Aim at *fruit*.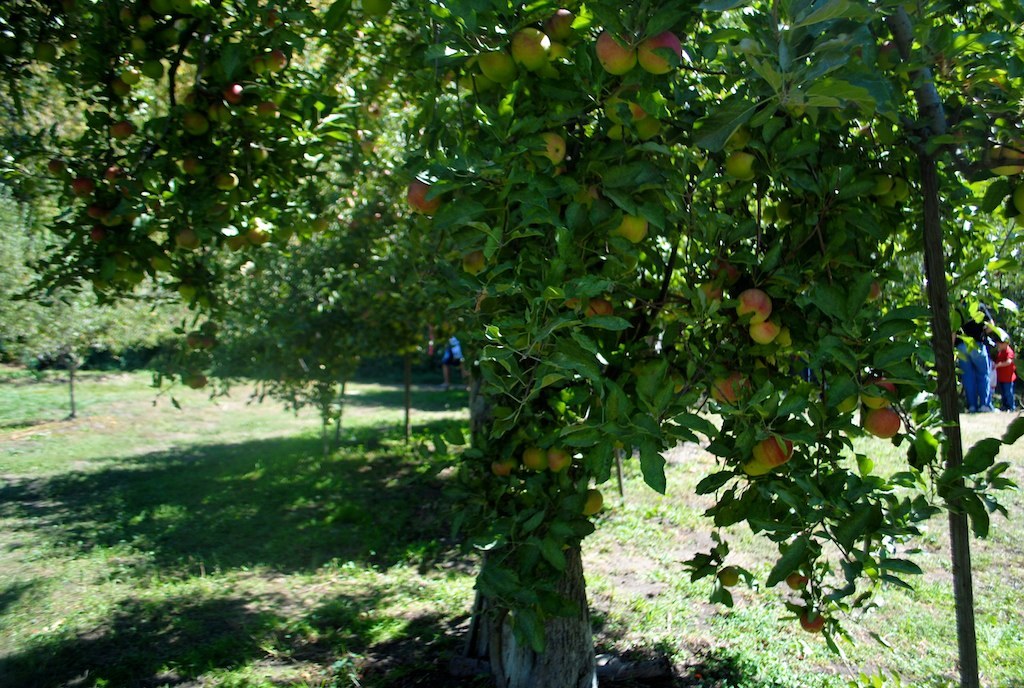
Aimed at detection(721, 147, 757, 180).
